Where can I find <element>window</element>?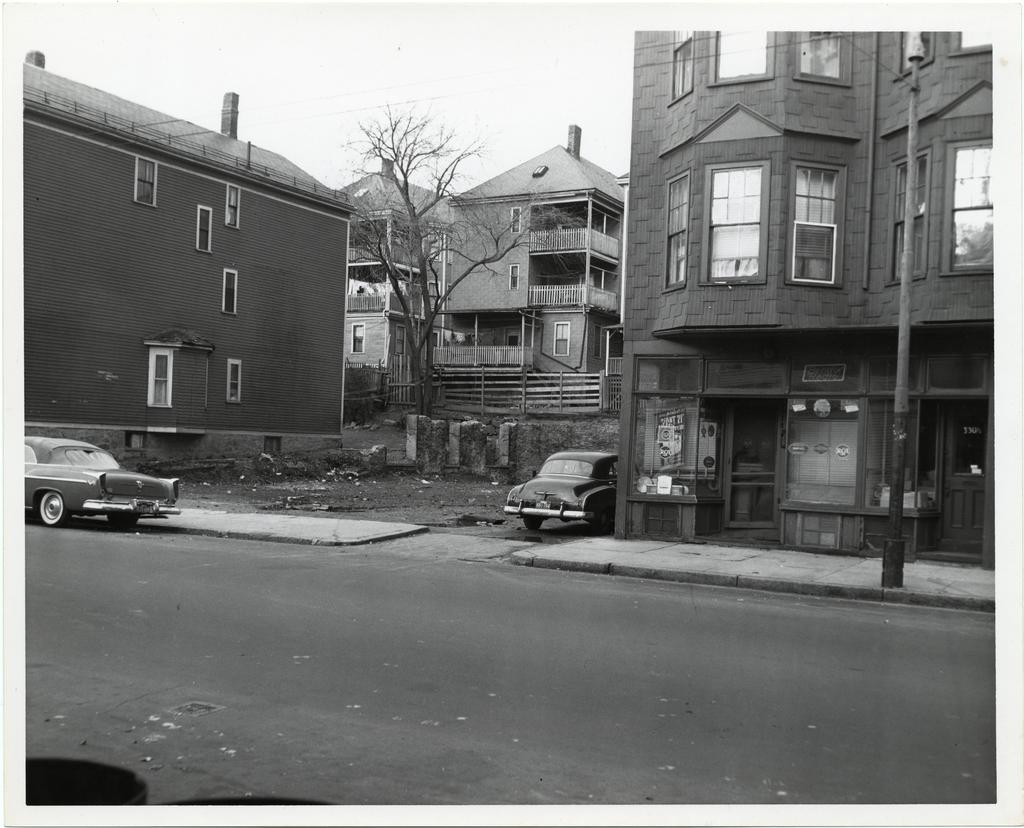
You can find it at left=770, top=158, right=843, bottom=294.
